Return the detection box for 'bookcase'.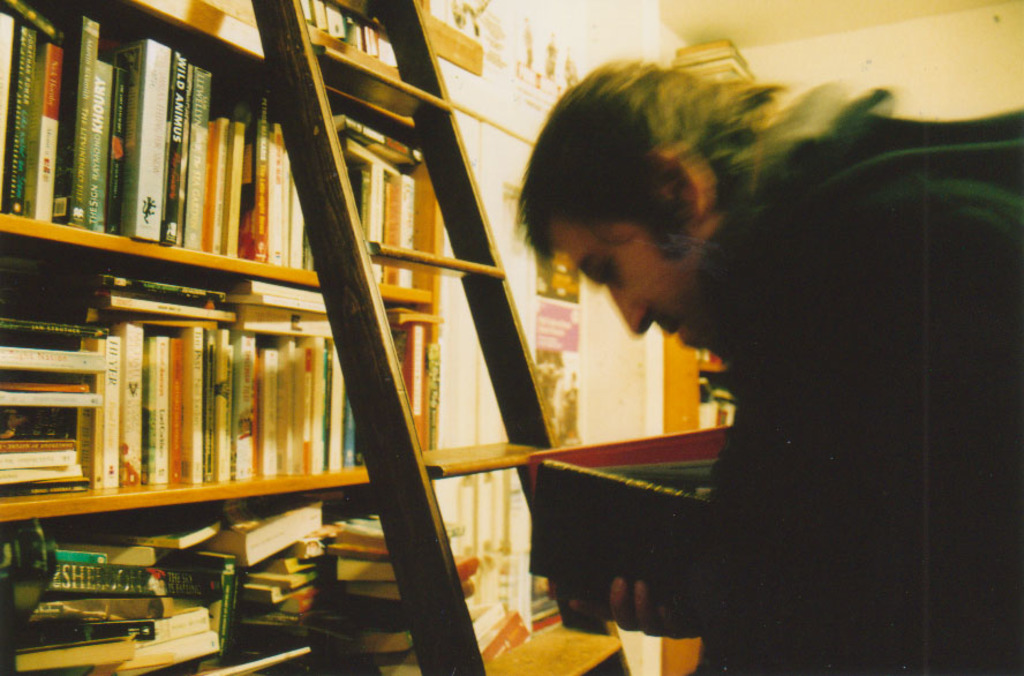
(0,0,449,675).
